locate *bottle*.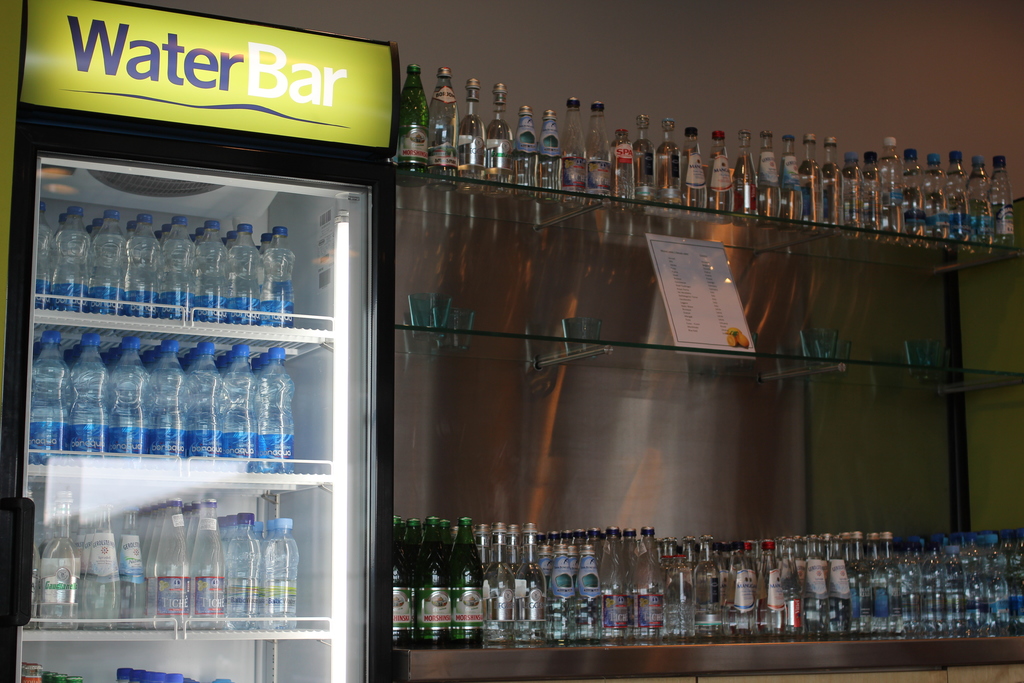
Bounding box: [left=511, top=523, right=547, bottom=644].
